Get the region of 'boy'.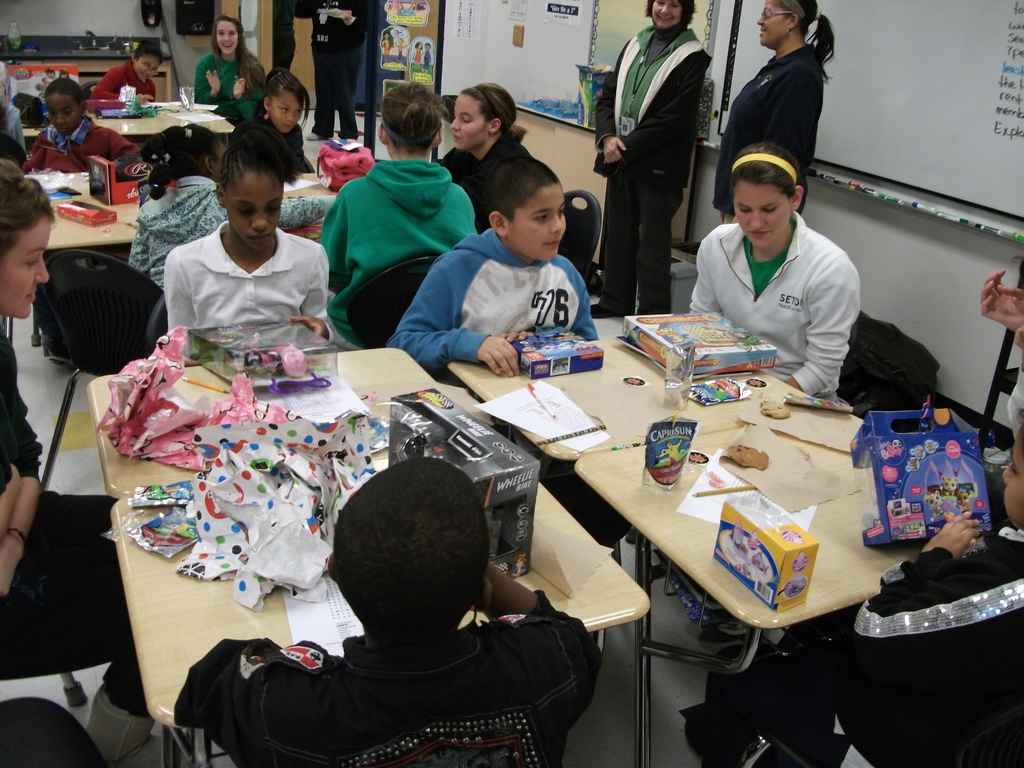
(144,446,599,758).
